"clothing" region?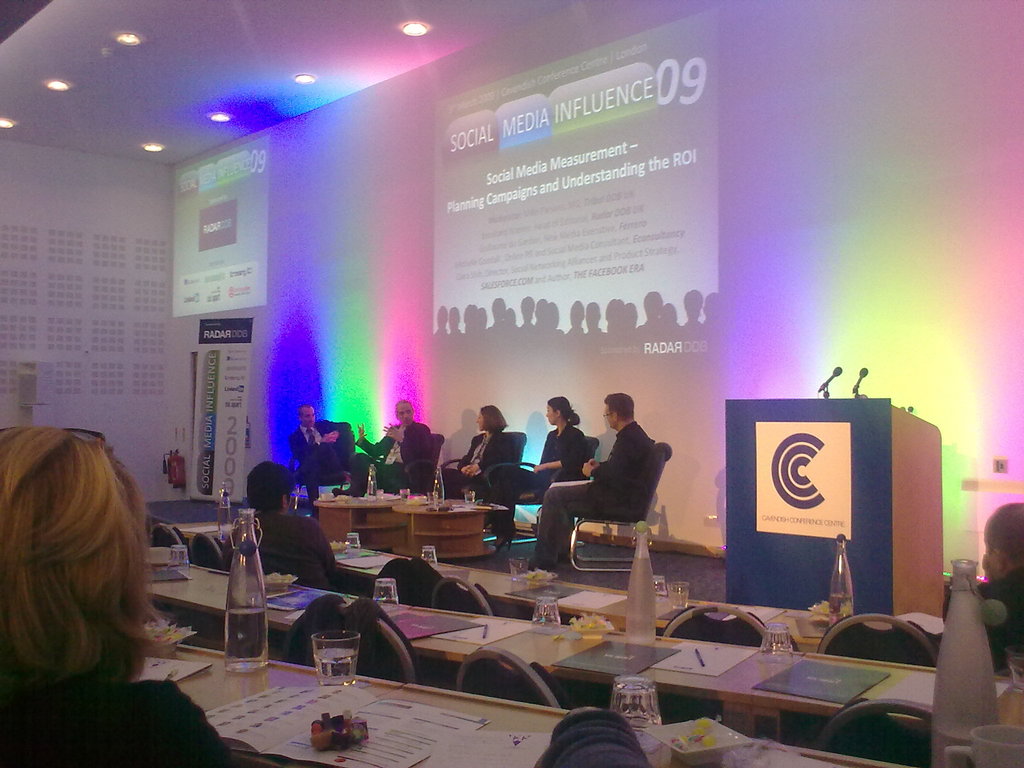
bbox=[940, 568, 1023, 671]
